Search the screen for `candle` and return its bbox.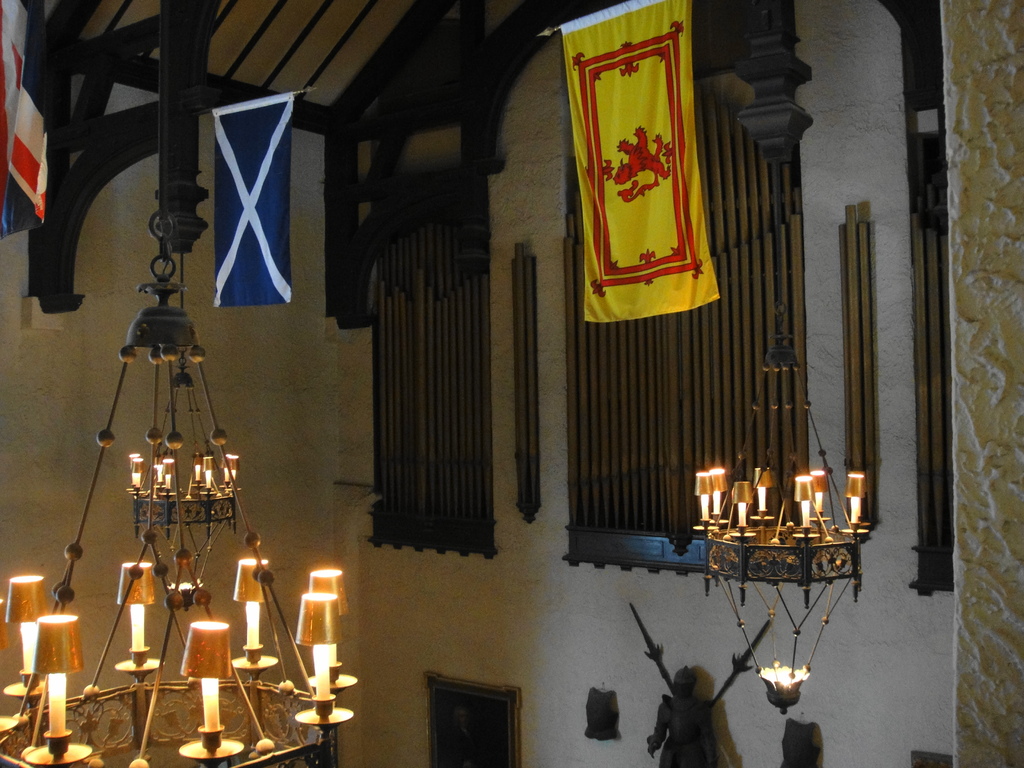
Found: left=247, top=602, right=262, bottom=646.
